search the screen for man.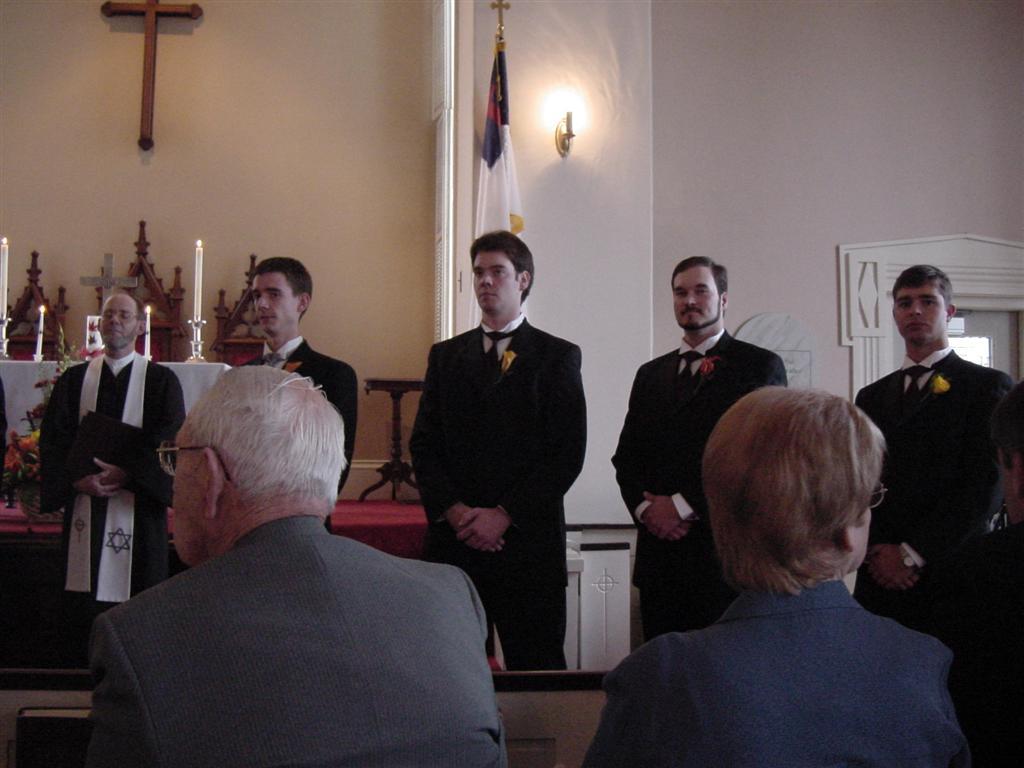
Found at left=854, top=254, right=1023, bottom=766.
